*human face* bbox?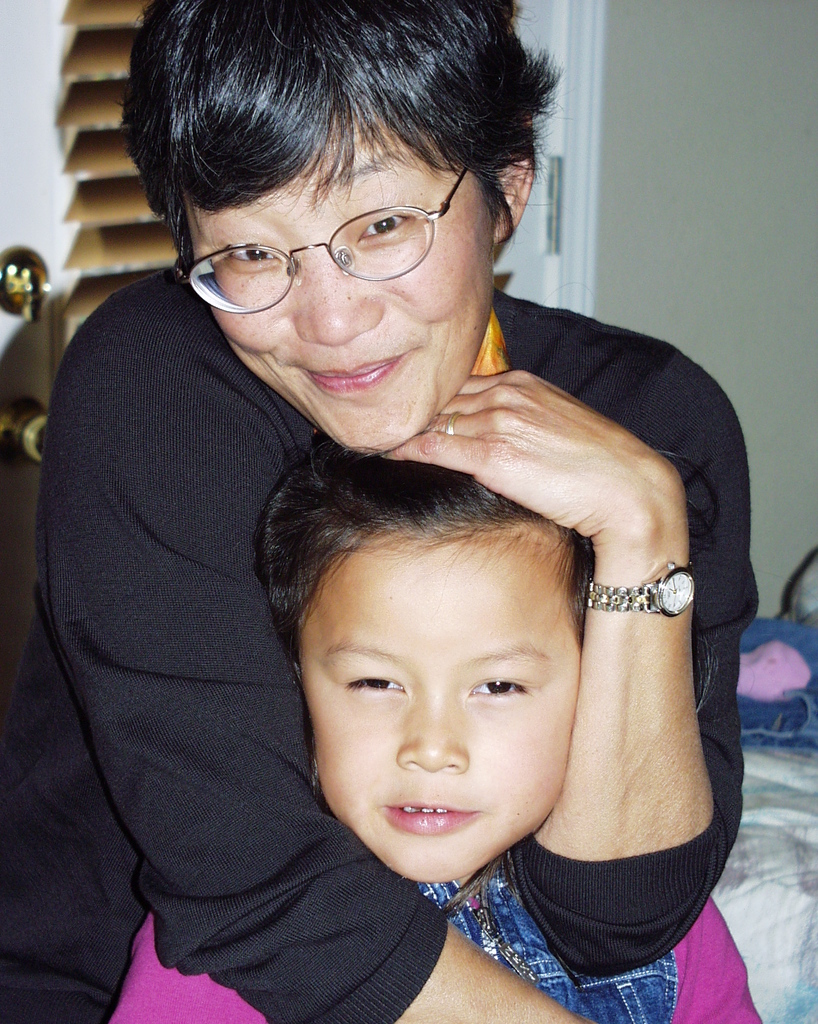
x1=189 y1=111 x2=497 y2=454
